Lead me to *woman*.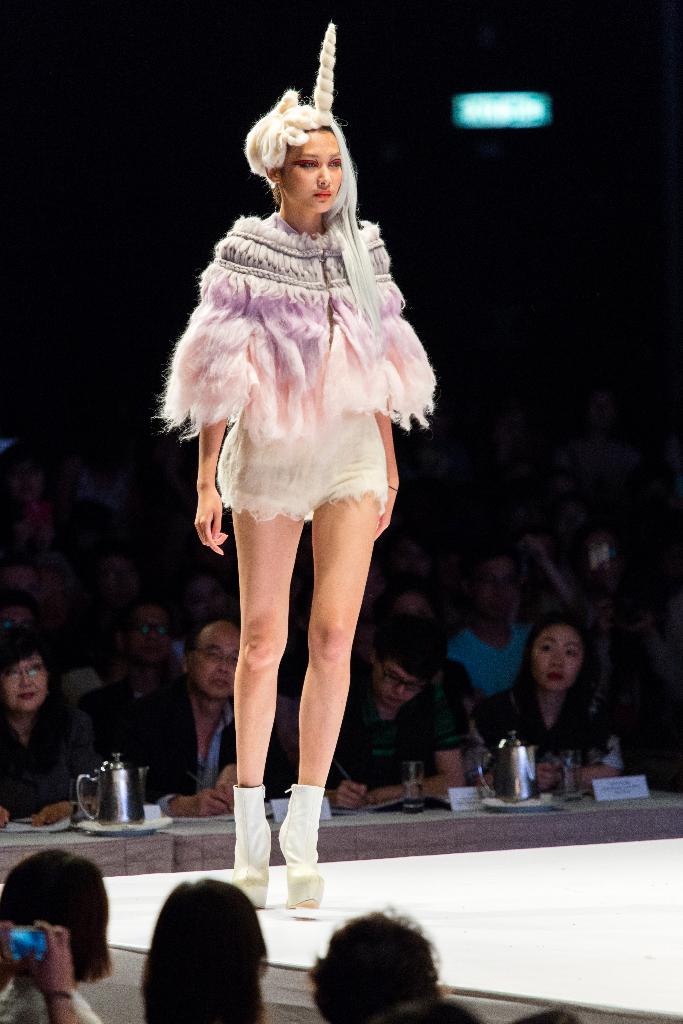
Lead to locate(141, 881, 276, 1023).
